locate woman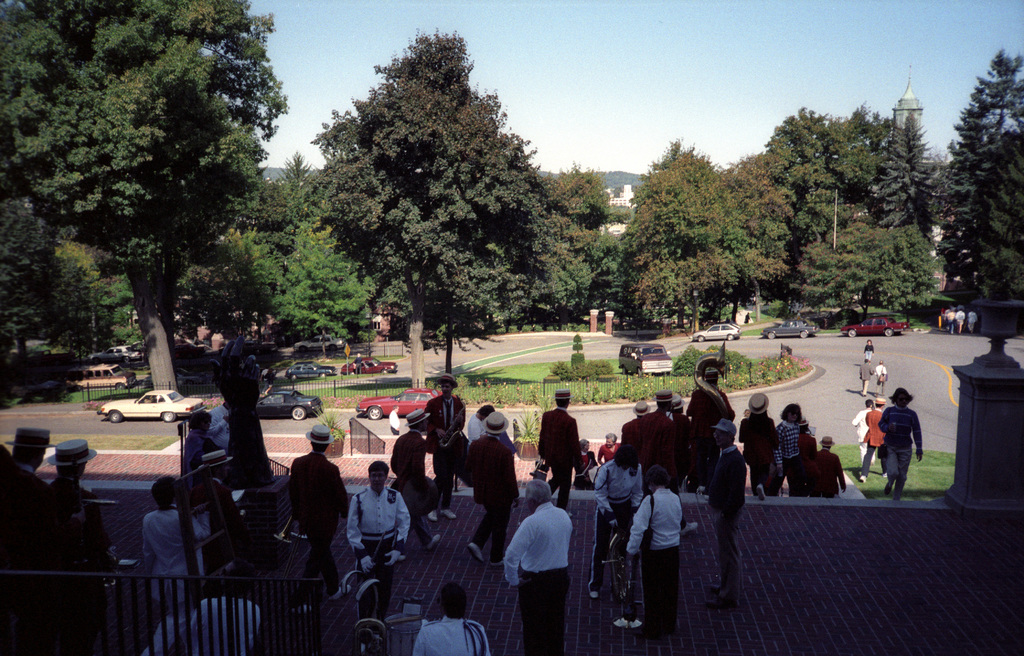
<box>877,387,924,502</box>
